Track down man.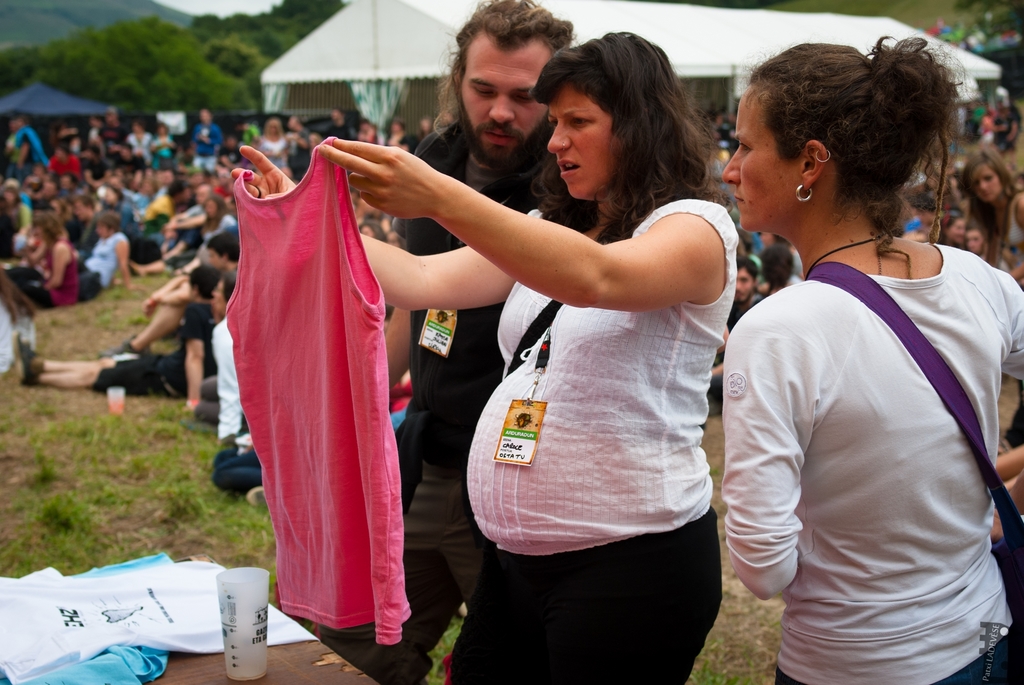
Tracked to box(313, 0, 582, 684).
